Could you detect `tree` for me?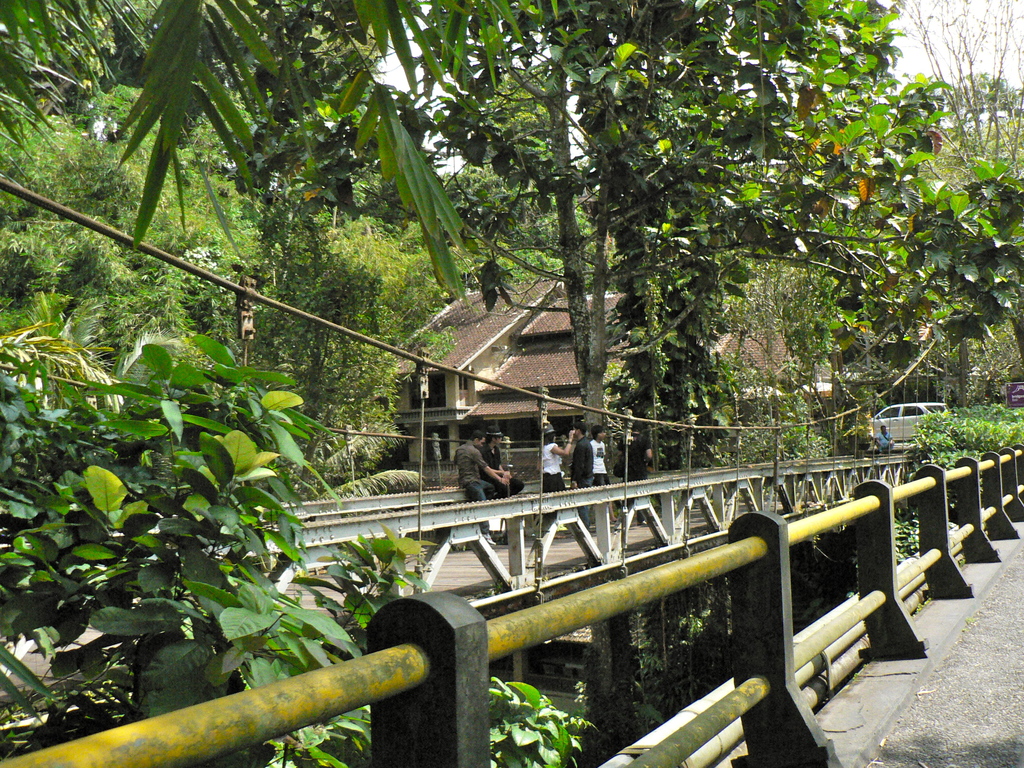
Detection result: <bbox>732, 157, 1023, 424</bbox>.
